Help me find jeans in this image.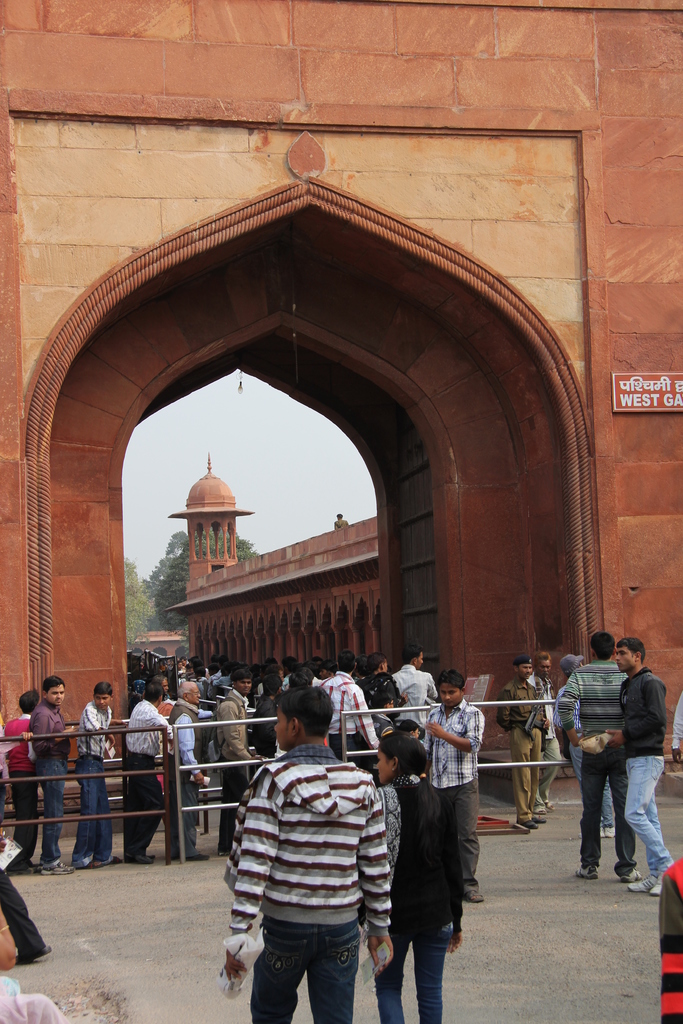
Found it: 67 754 112 873.
